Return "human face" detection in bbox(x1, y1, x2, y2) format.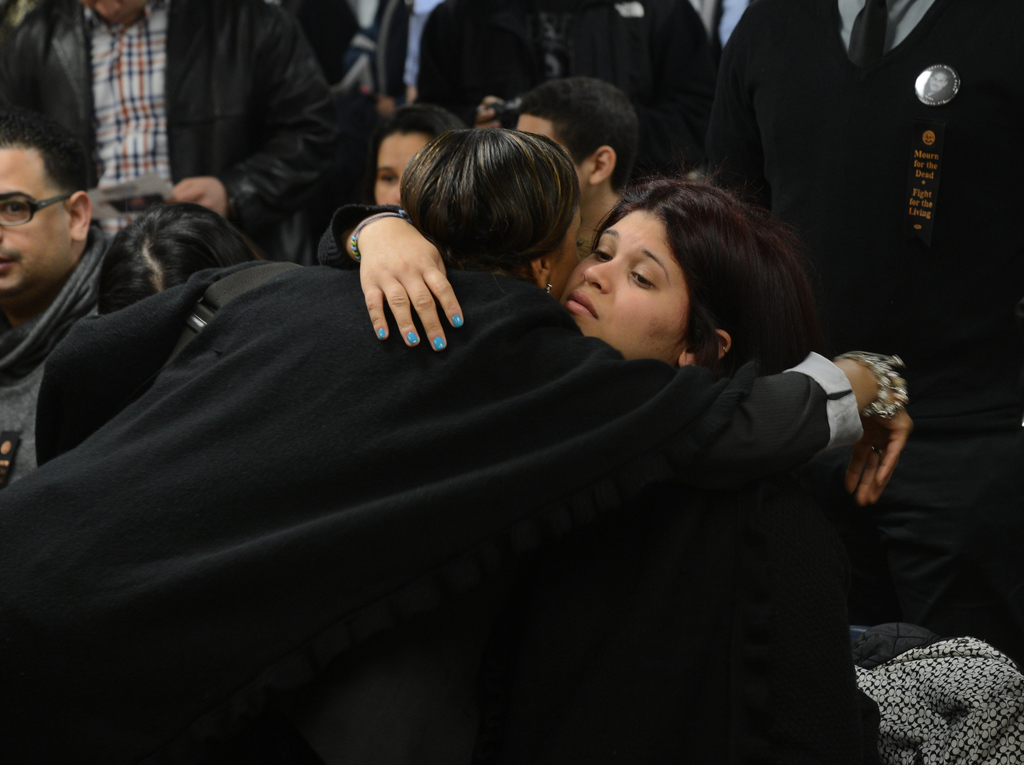
bbox(2, 150, 77, 284).
